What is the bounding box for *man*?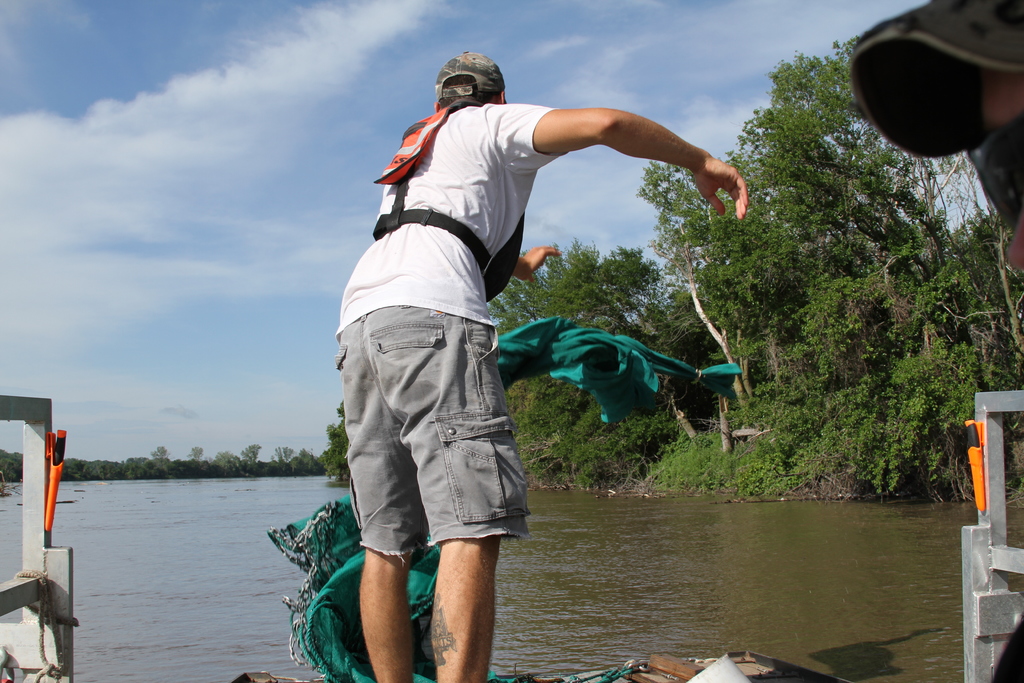
l=331, t=60, r=694, b=659.
